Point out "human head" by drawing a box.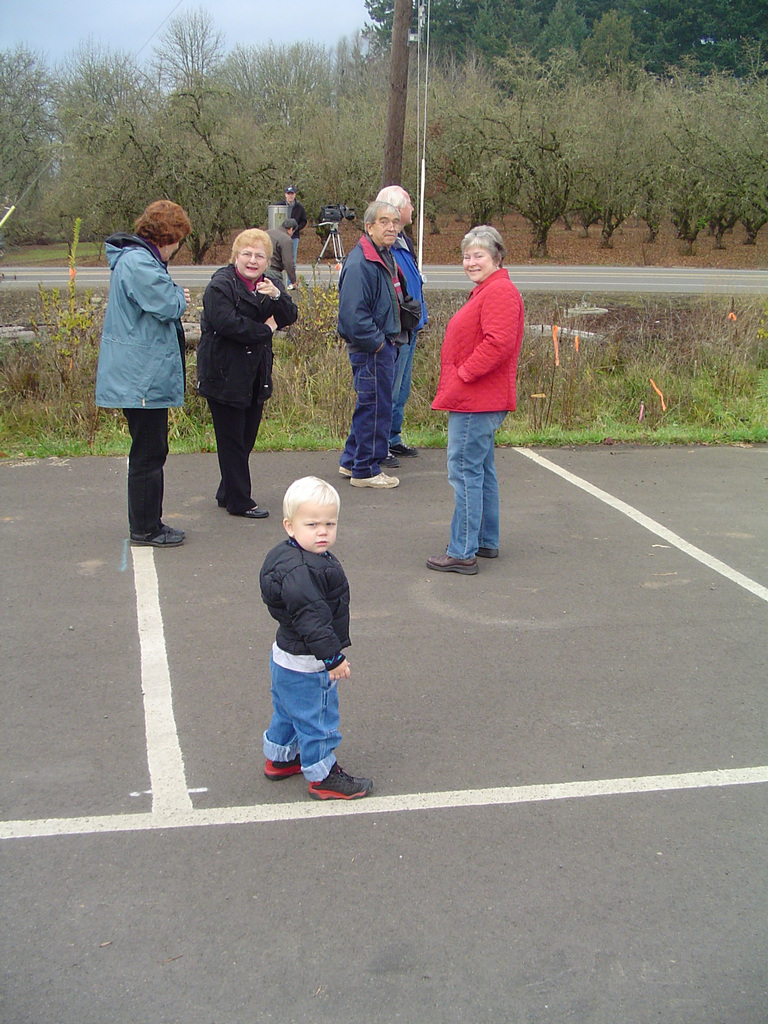
[371,192,400,248].
